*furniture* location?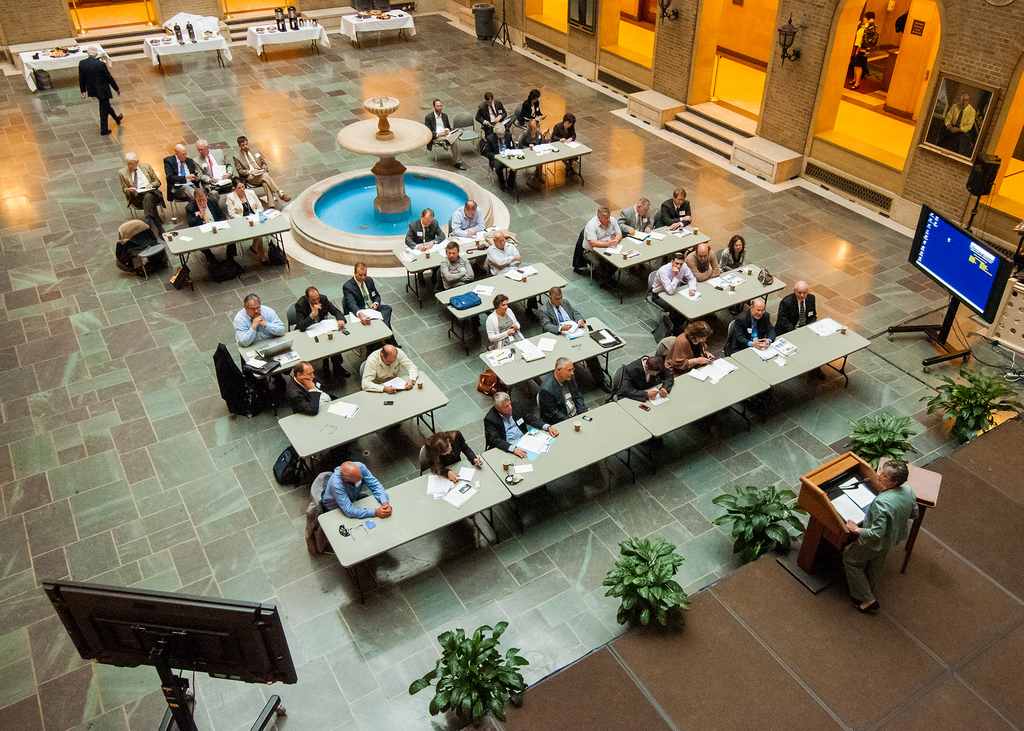
[x1=11, y1=43, x2=104, y2=90]
